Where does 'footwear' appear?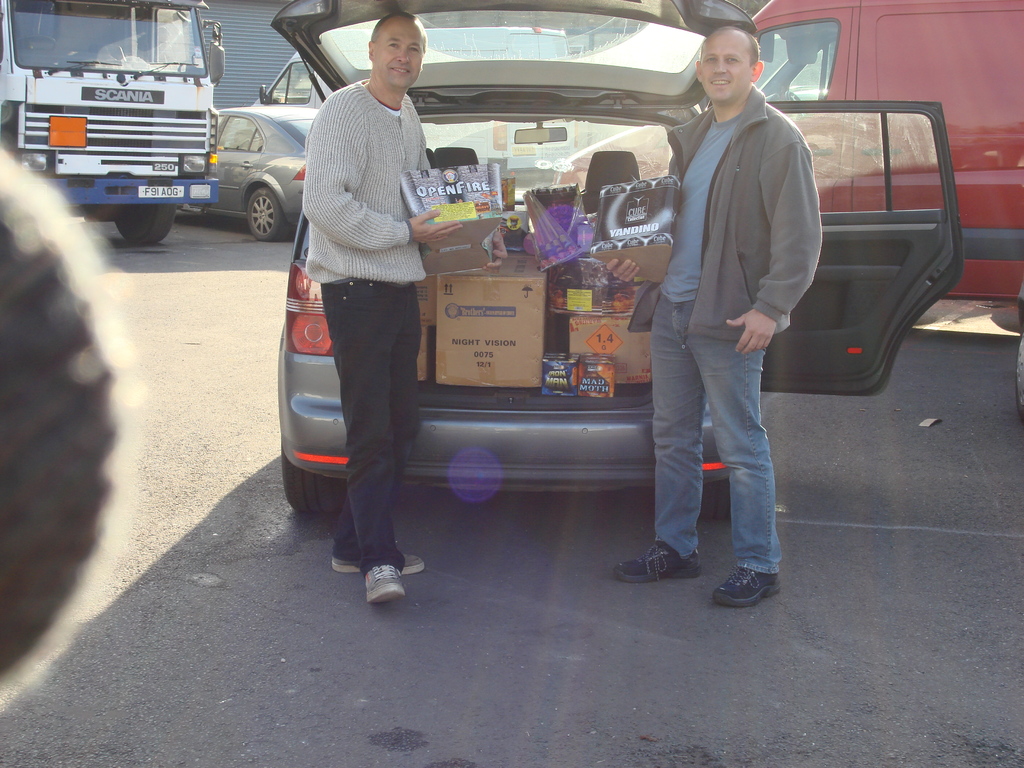
Appears at left=710, top=566, right=783, bottom=611.
